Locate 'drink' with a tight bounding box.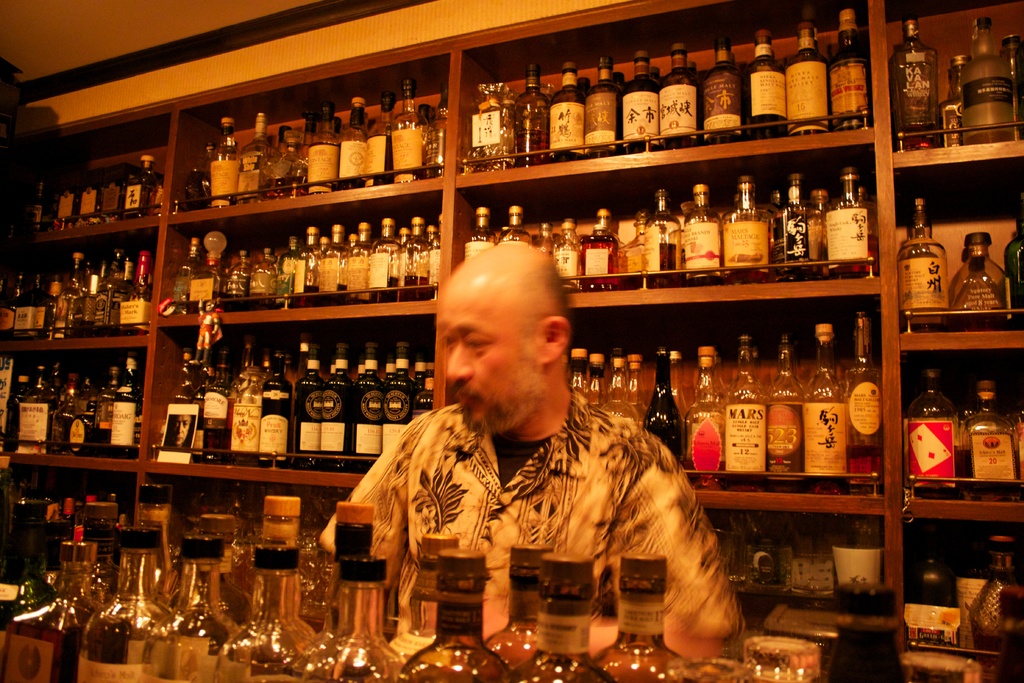
[x1=682, y1=179, x2=723, y2=277].
